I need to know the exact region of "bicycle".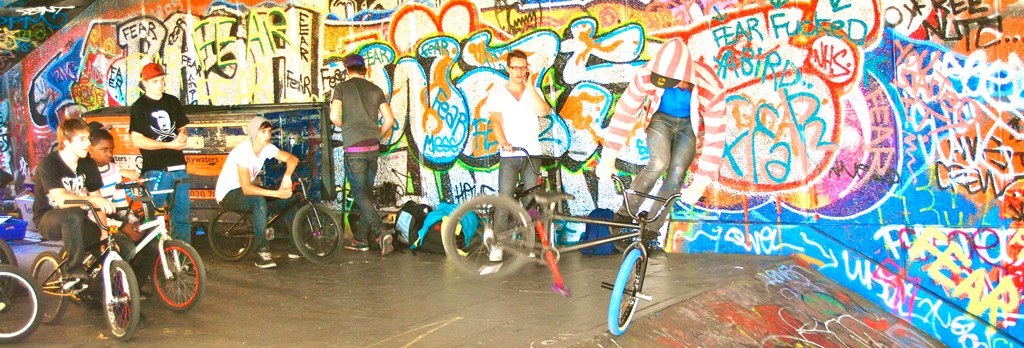
Region: x1=0, y1=193, x2=19, y2=306.
